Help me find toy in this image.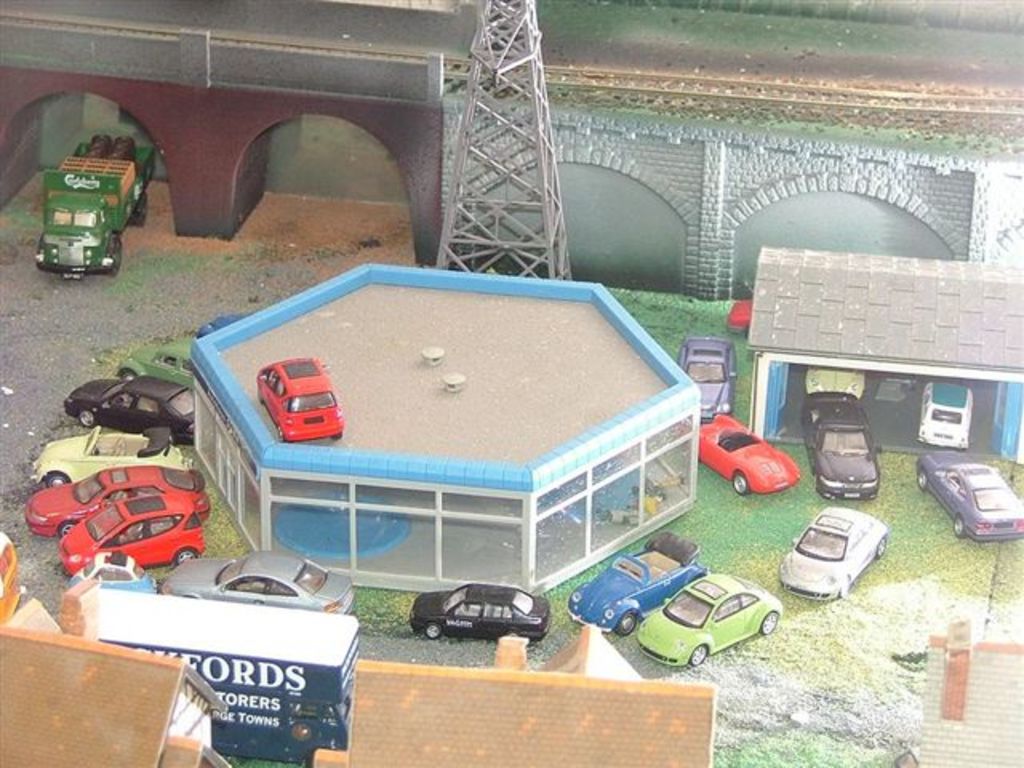
Found it: locate(64, 378, 200, 448).
